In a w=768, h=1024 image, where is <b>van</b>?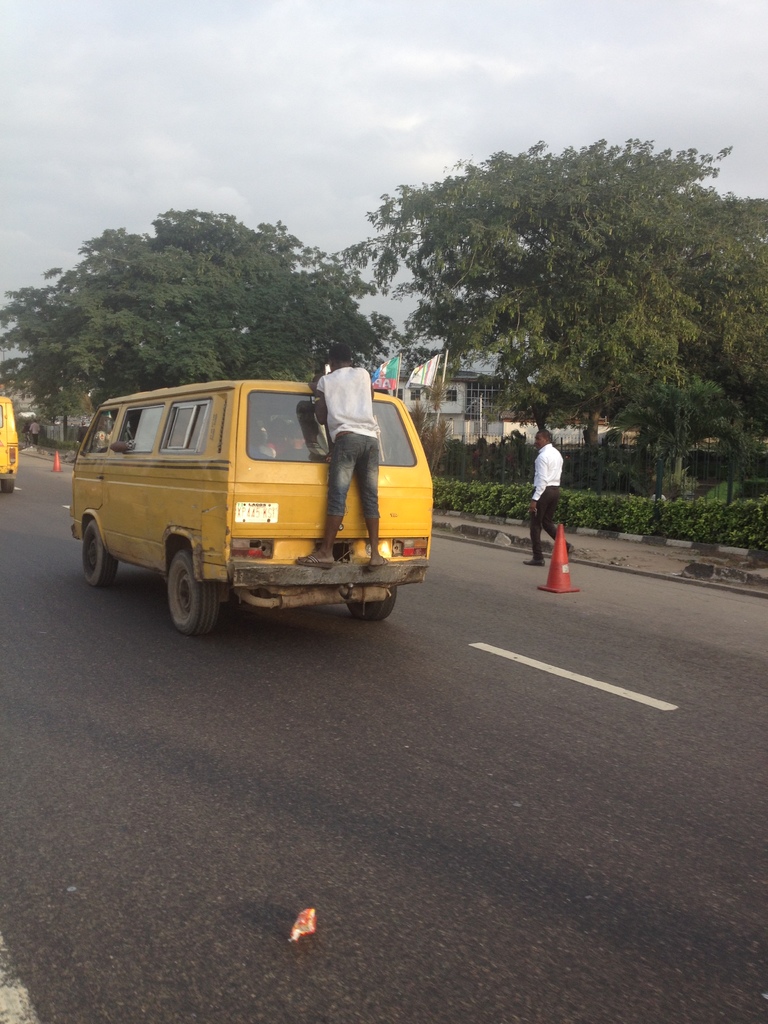
select_region(68, 376, 432, 637).
